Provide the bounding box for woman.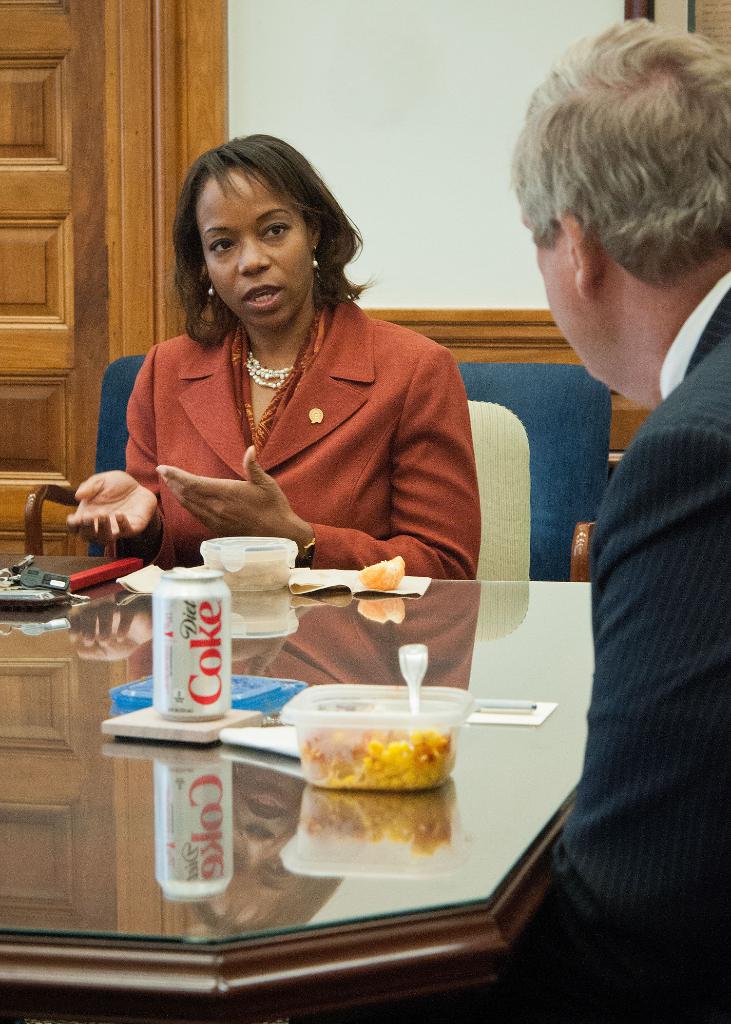
crop(84, 138, 496, 611).
